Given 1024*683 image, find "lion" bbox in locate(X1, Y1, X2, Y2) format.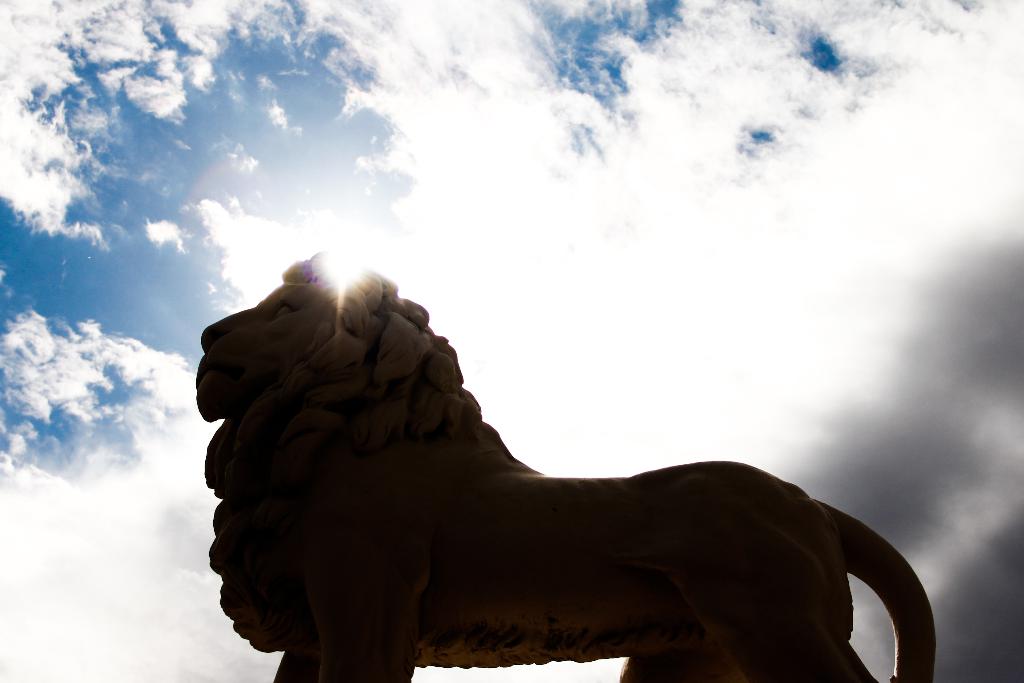
locate(193, 245, 934, 682).
